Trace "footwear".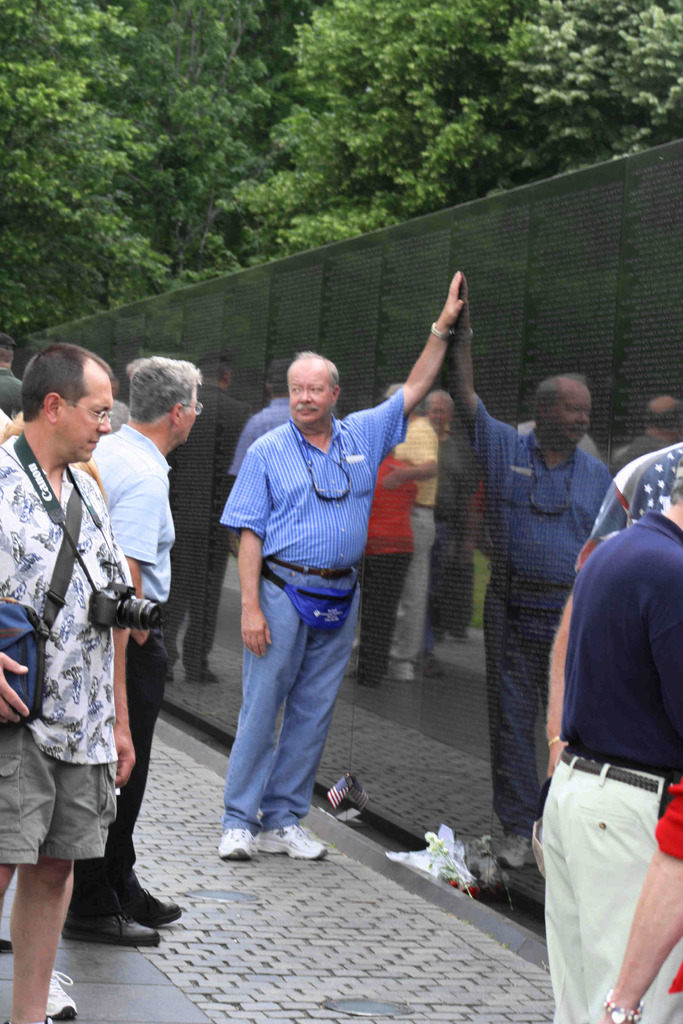
Traced to bbox=[115, 876, 185, 930].
